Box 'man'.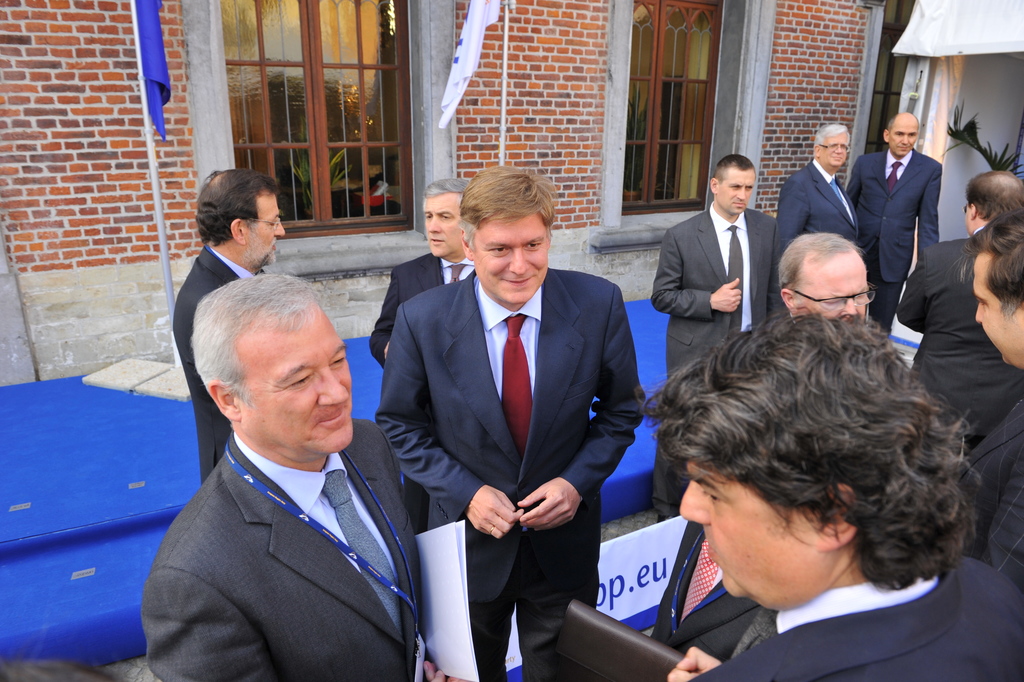
{"left": 373, "top": 165, "right": 650, "bottom": 681}.
